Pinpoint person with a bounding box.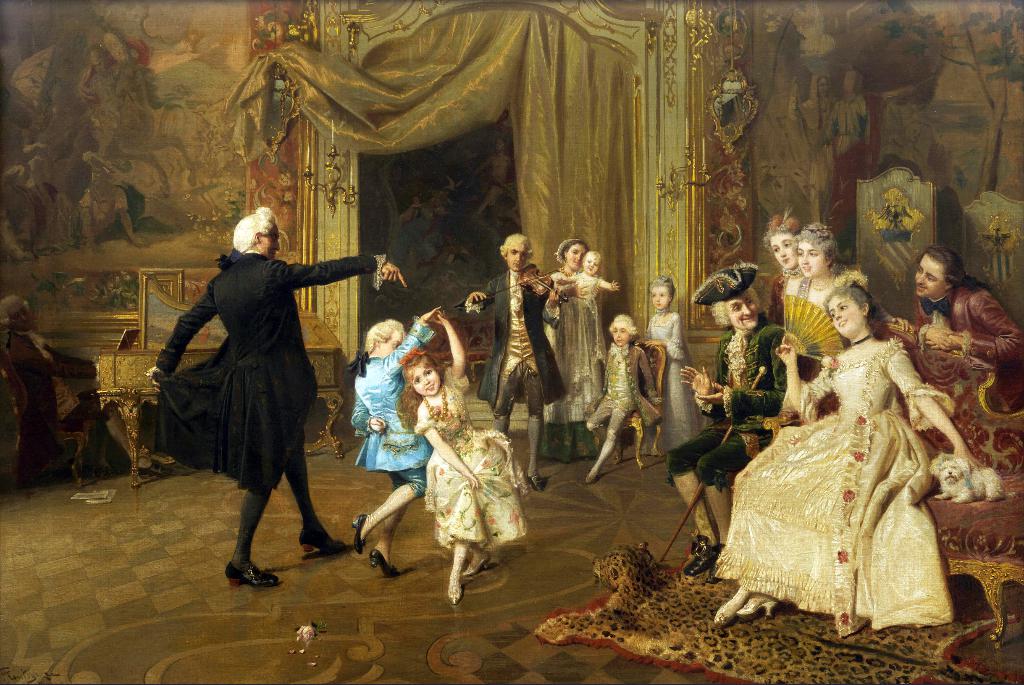
569:238:619:312.
